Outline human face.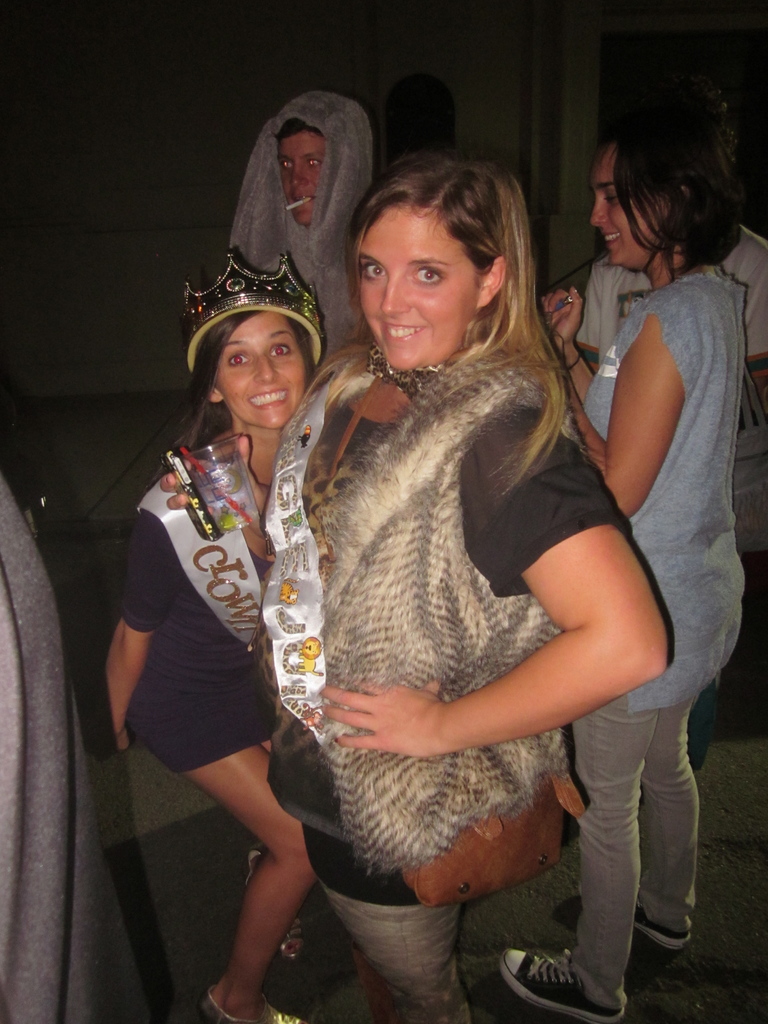
Outline: <box>584,154,662,266</box>.
